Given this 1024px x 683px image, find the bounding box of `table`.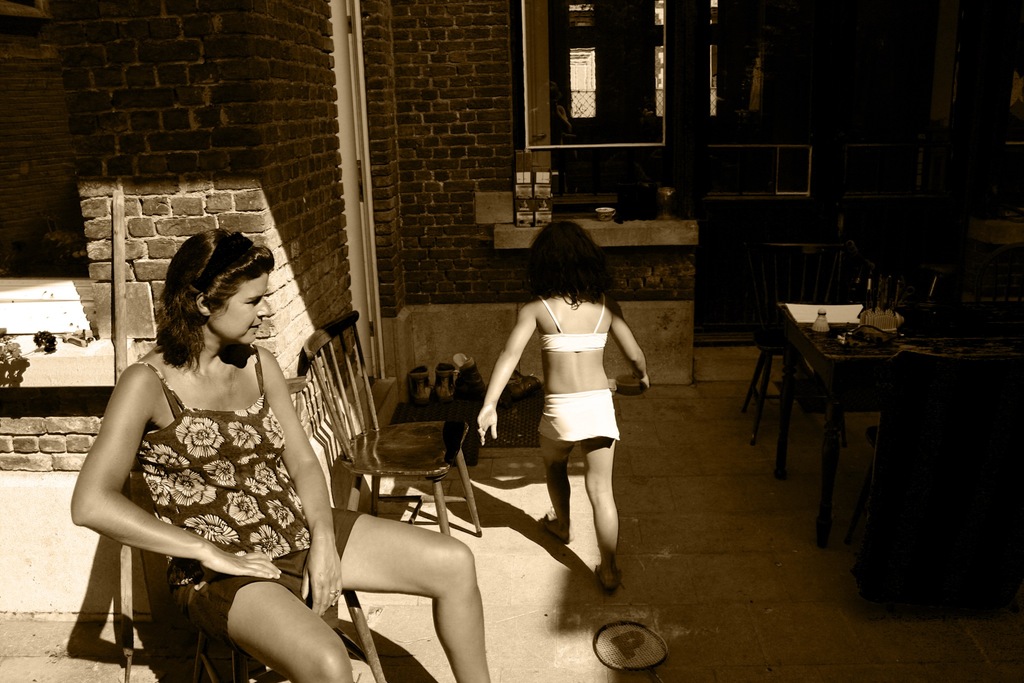
[left=698, top=300, right=993, bottom=554].
